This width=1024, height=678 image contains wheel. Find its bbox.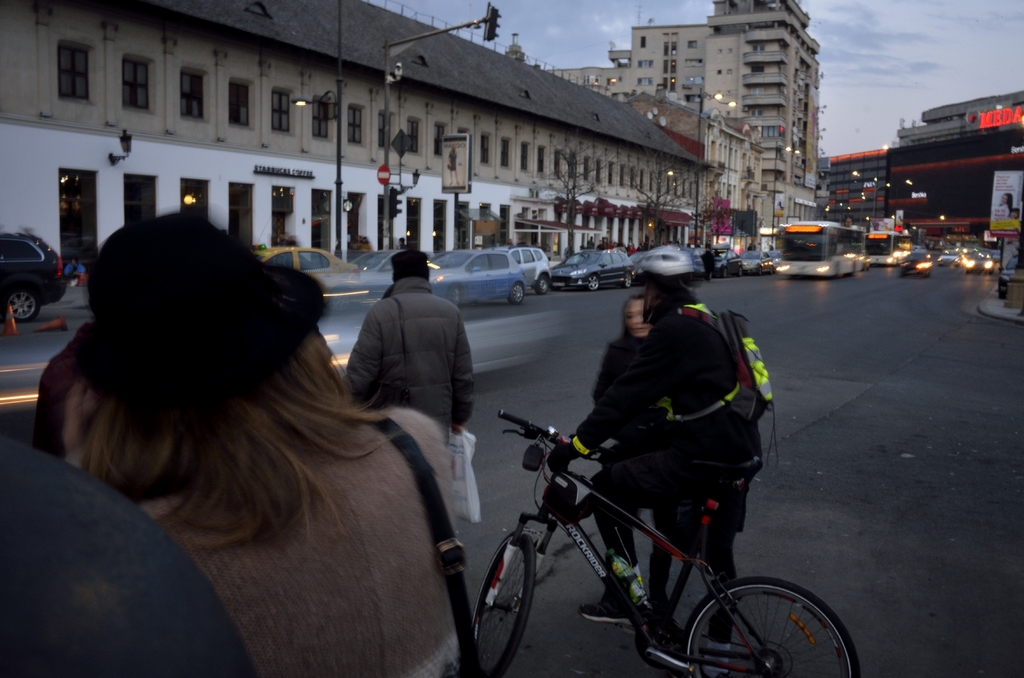
(5, 286, 34, 318).
